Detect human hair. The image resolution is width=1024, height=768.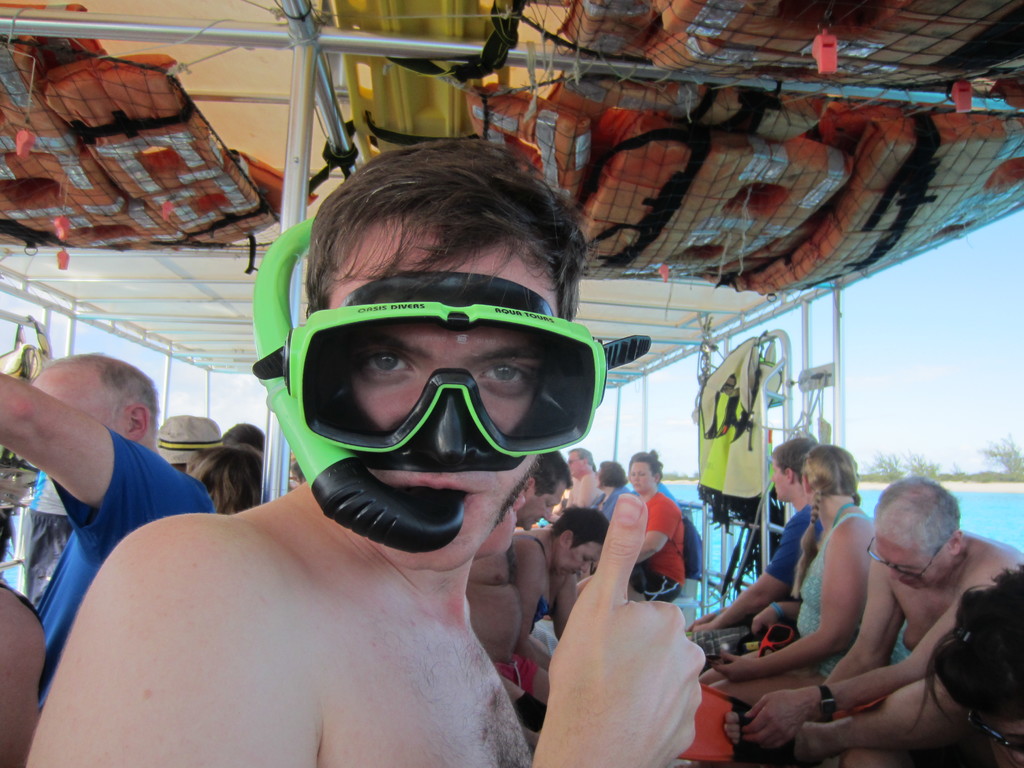
[left=867, top=476, right=970, bottom=590].
